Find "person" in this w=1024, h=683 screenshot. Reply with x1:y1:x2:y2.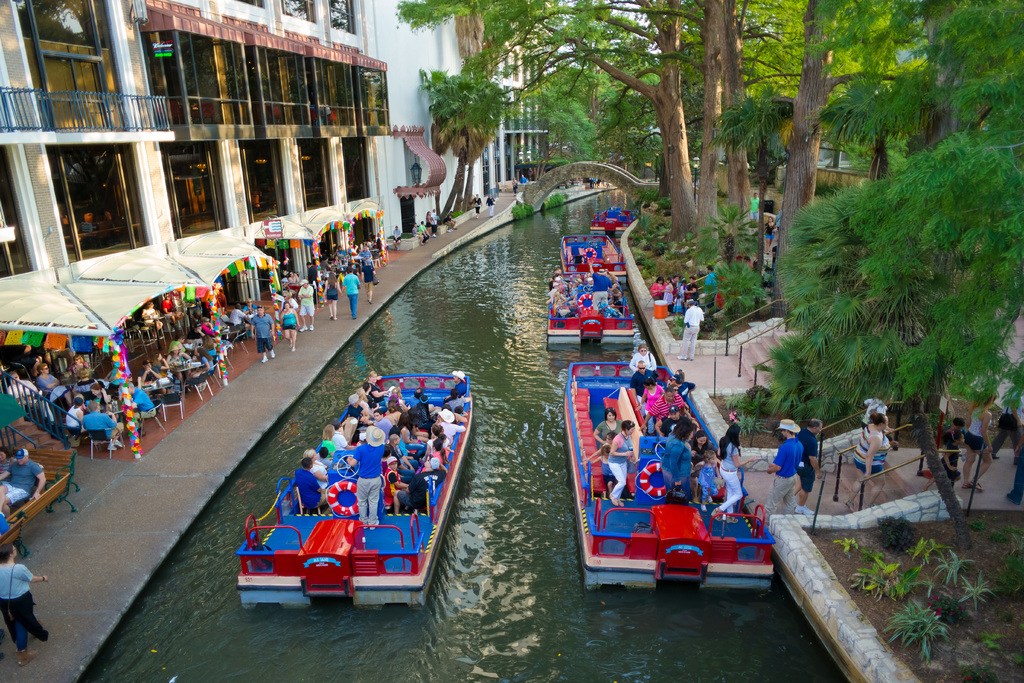
864:388:894:425.
